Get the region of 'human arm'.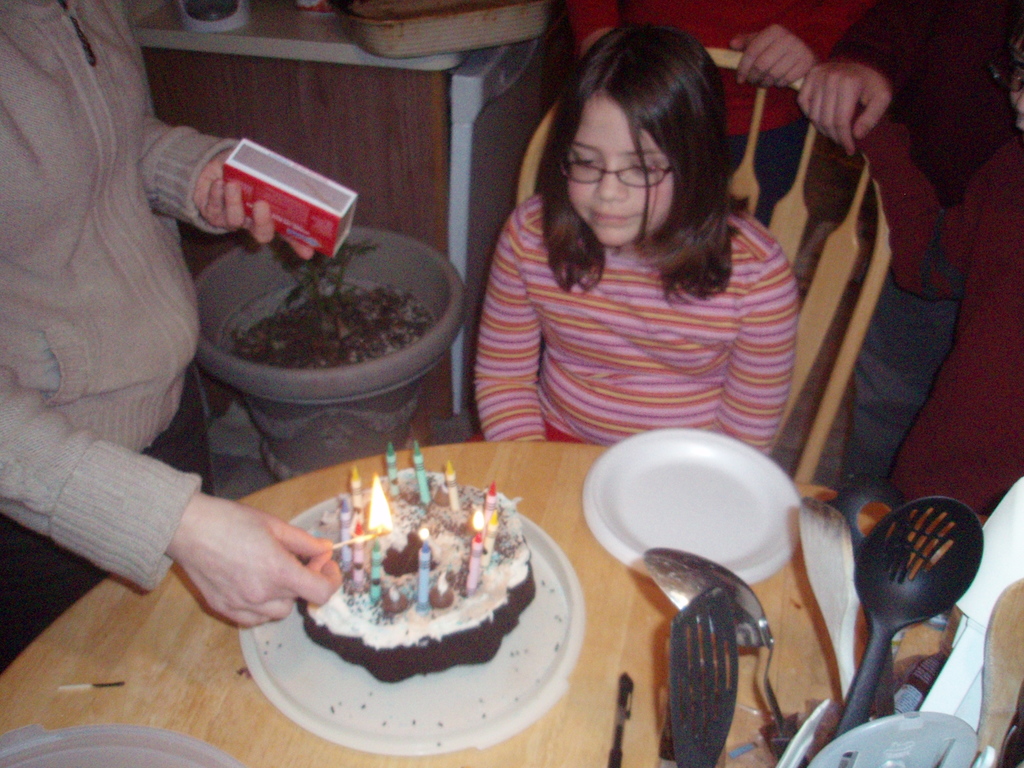
crop(0, 366, 344, 627).
